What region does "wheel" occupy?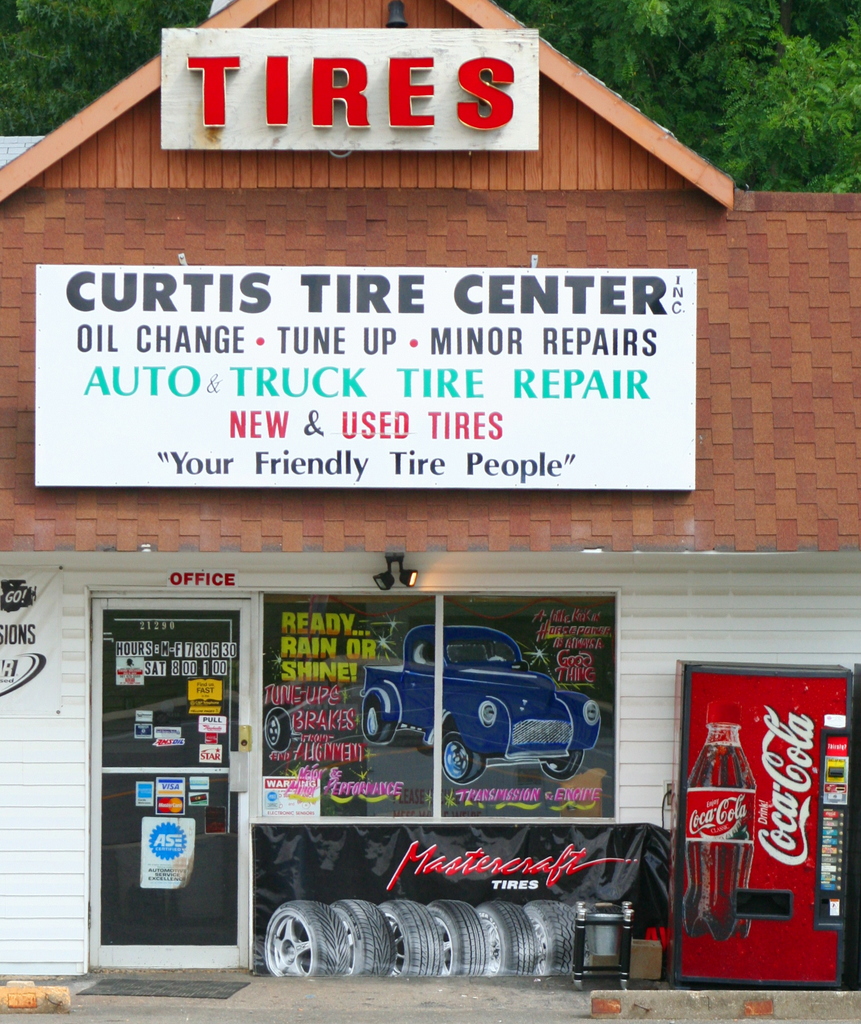
BBox(265, 709, 297, 749).
